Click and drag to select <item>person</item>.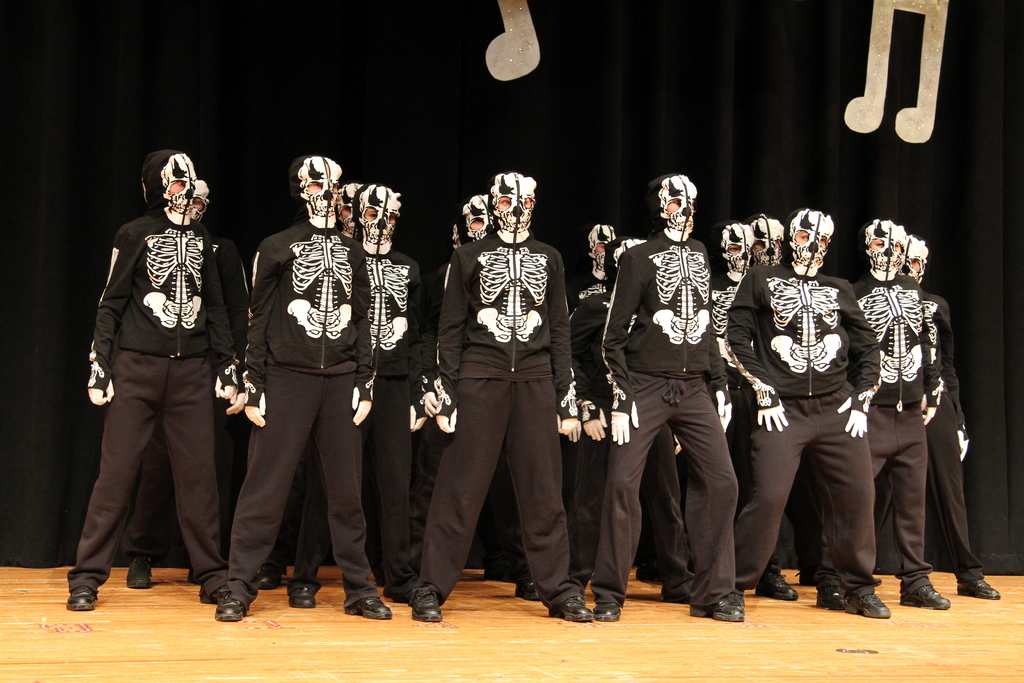
Selection: <region>212, 145, 394, 630</region>.
